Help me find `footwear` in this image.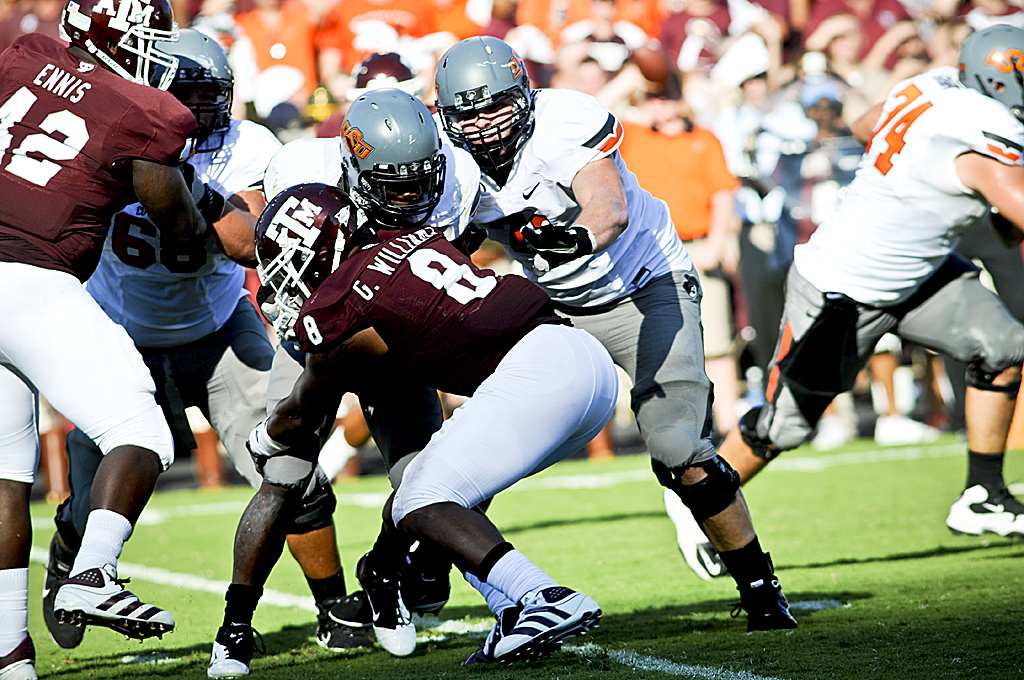
Found it: [203, 621, 270, 677].
